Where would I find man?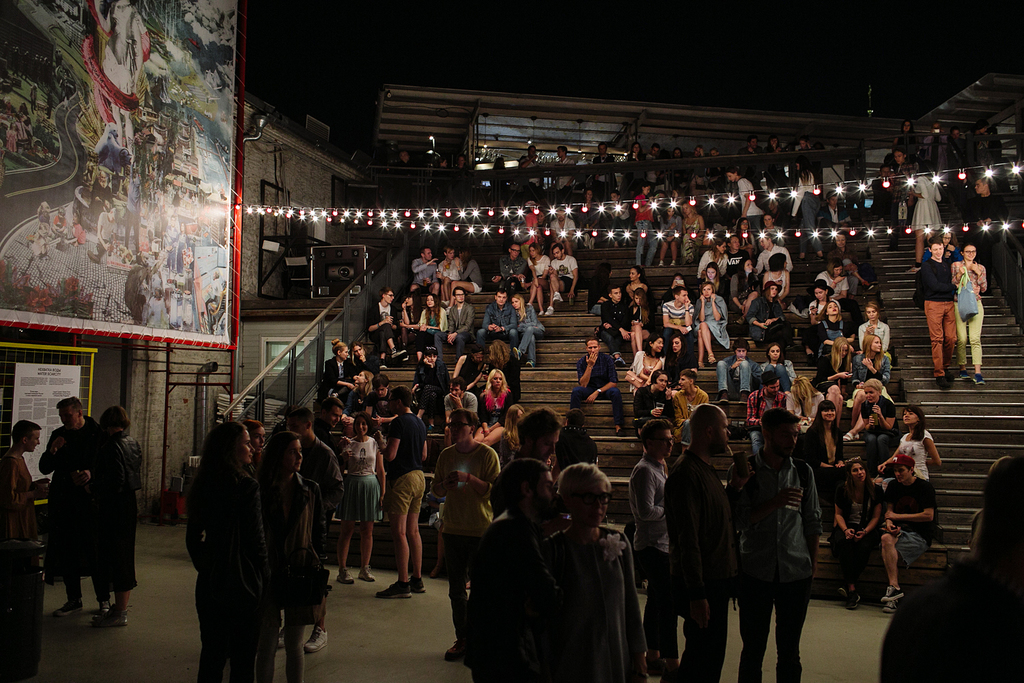
At Rect(473, 285, 520, 348).
